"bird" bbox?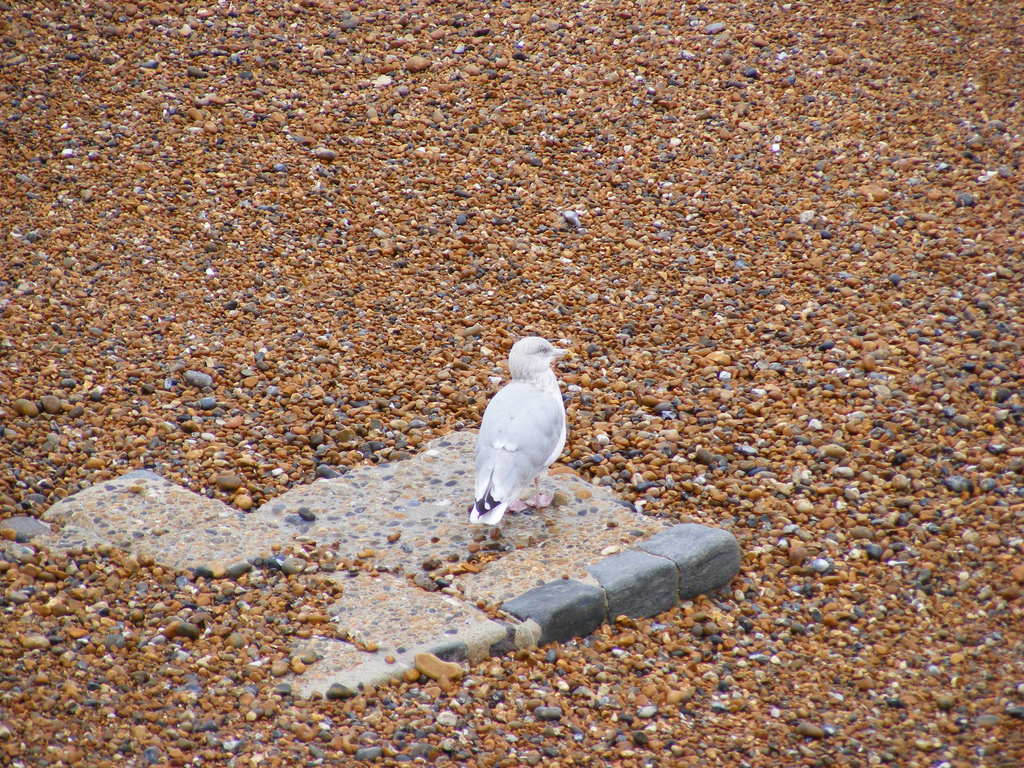
(left=472, top=338, right=572, bottom=526)
